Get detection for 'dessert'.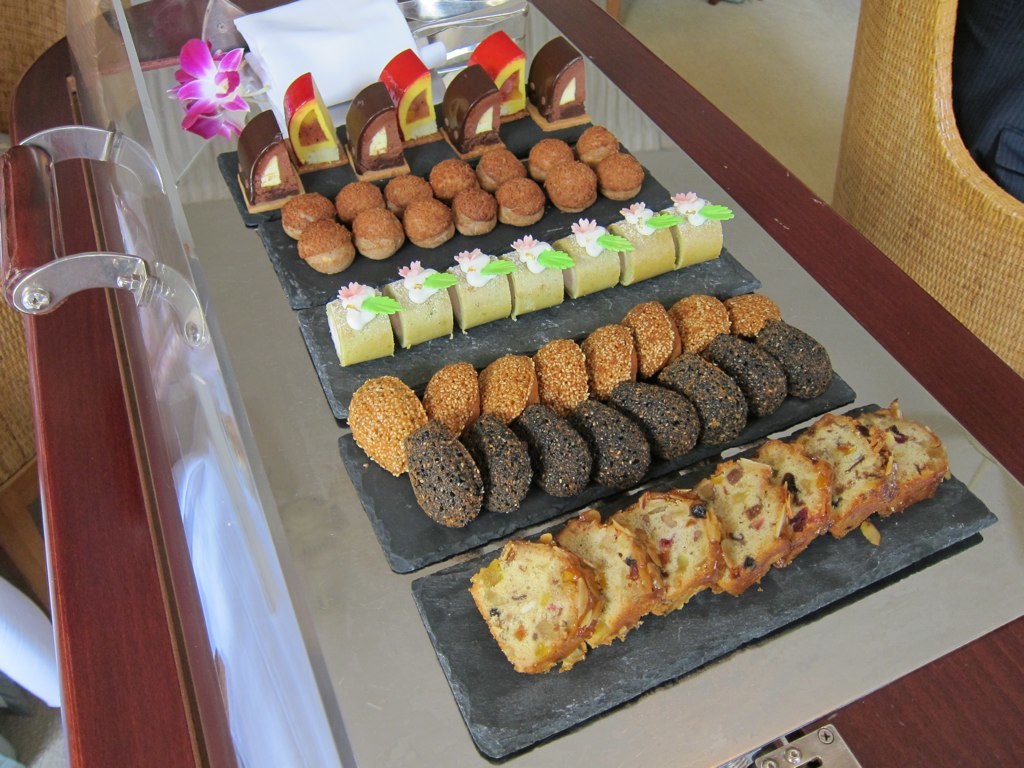
Detection: bbox=[519, 140, 566, 174].
